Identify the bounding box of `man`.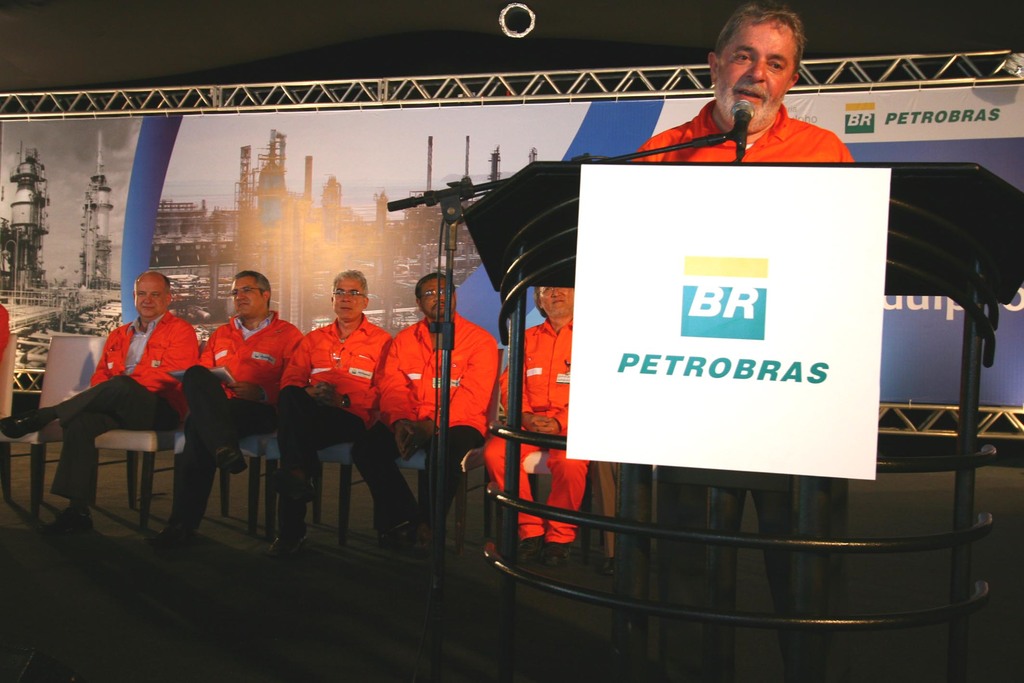
[x1=0, y1=300, x2=8, y2=362].
